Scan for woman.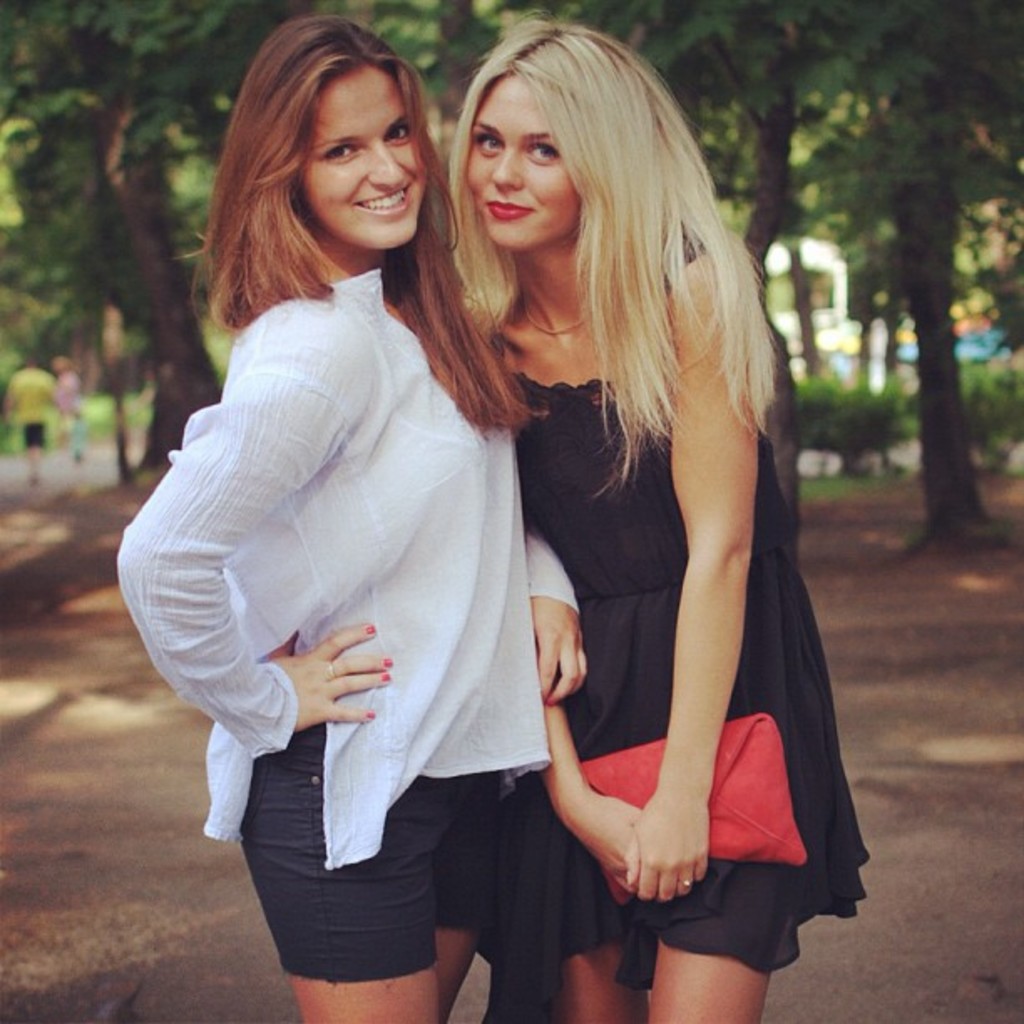
Scan result: [x1=443, y1=18, x2=875, y2=1022].
